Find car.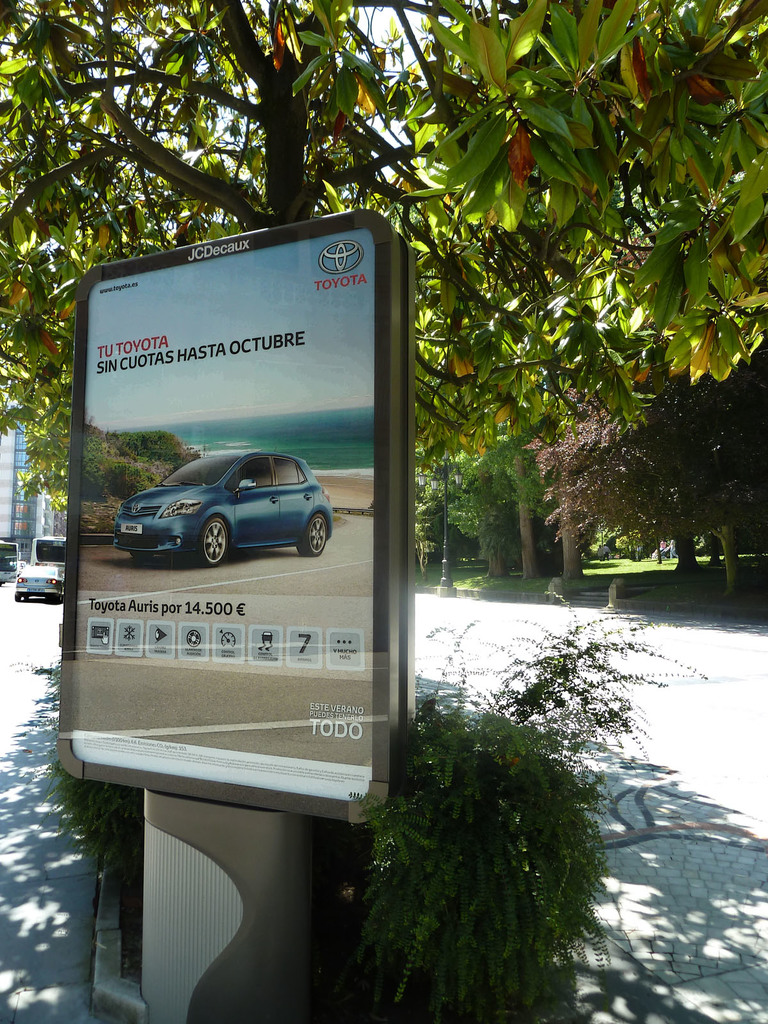
(x1=107, y1=440, x2=337, y2=563).
